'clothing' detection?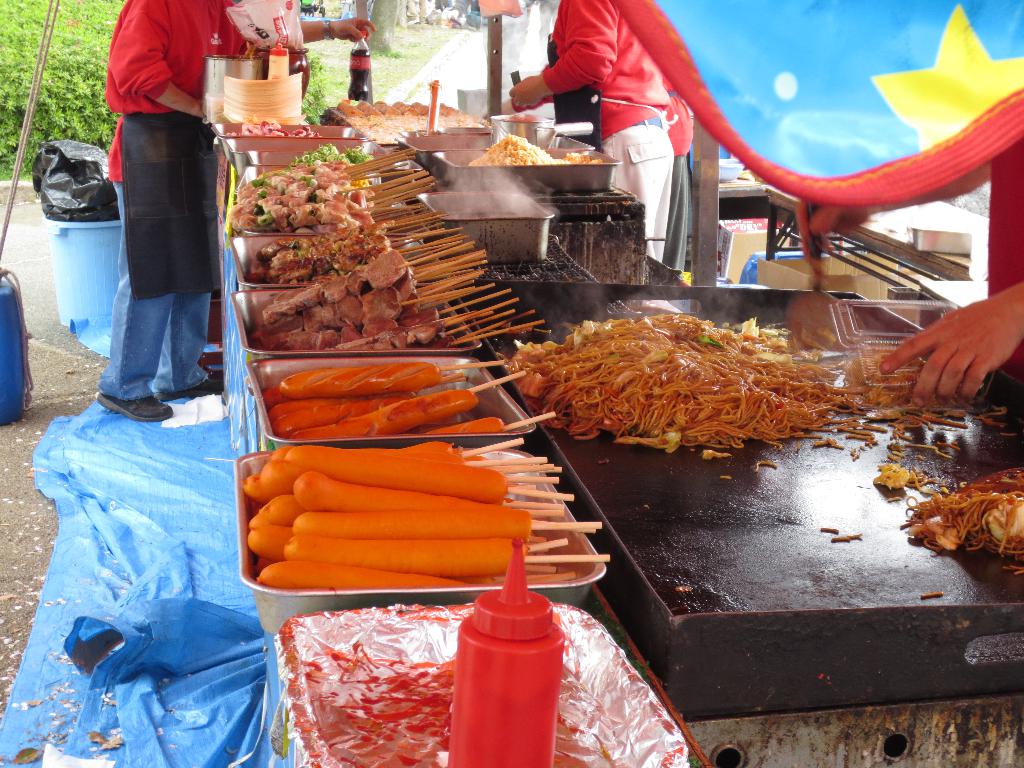
rect(102, 11, 218, 126)
